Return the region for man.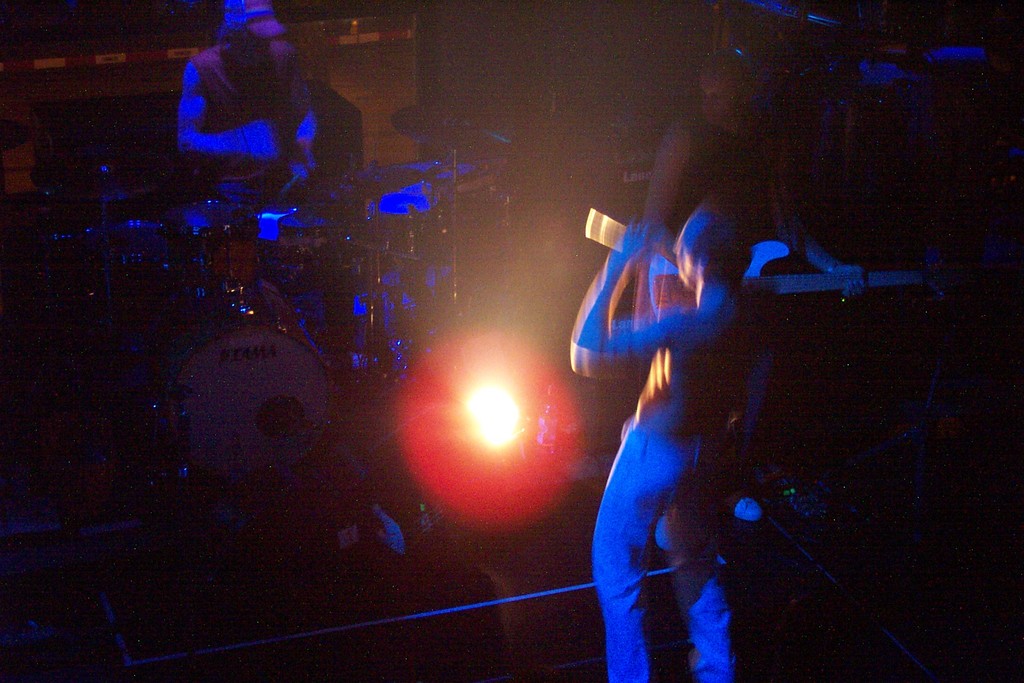
l=159, t=13, r=367, b=206.
